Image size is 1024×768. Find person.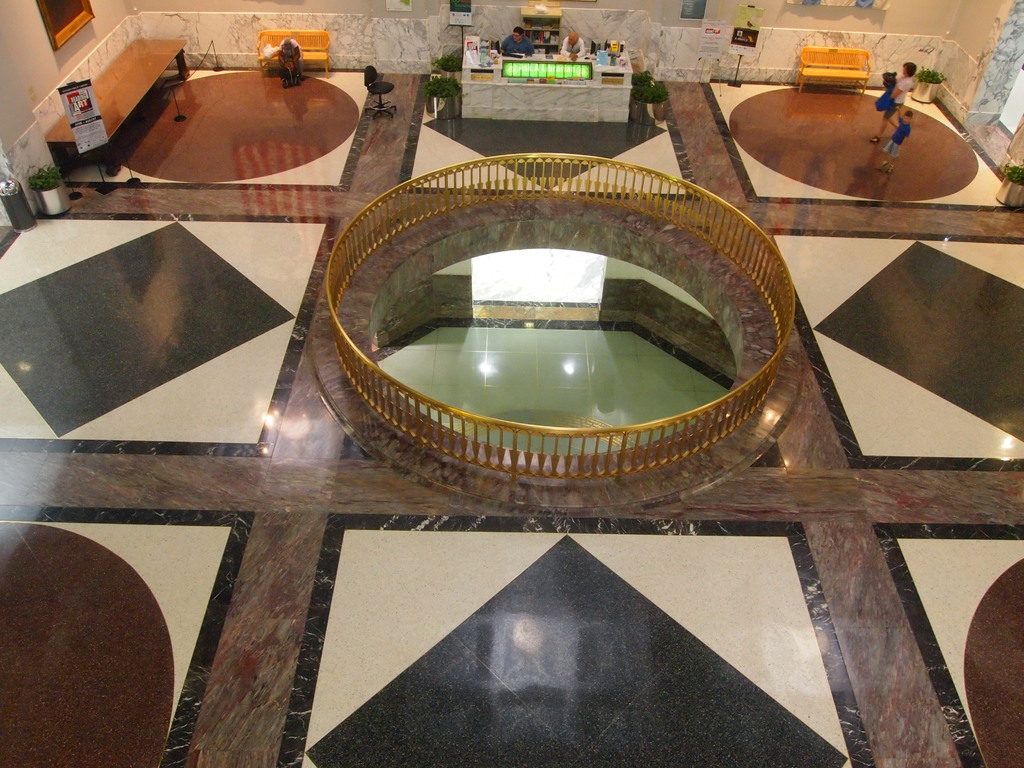
BBox(560, 29, 584, 58).
